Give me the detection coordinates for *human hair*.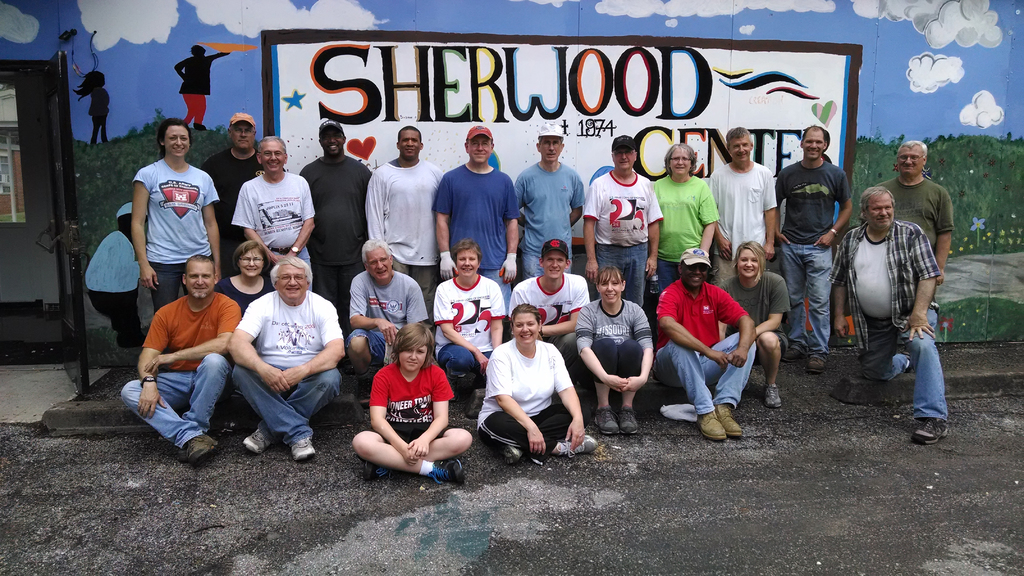
{"x1": 360, "y1": 239, "x2": 398, "y2": 267}.
